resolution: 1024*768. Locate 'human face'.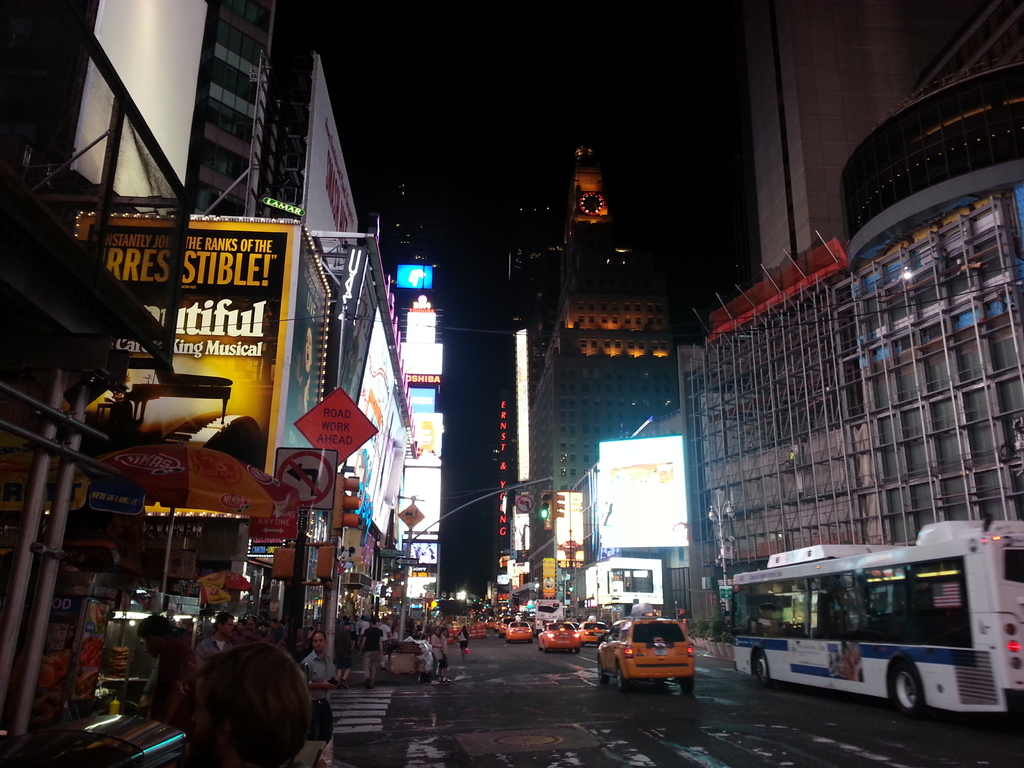
BBox(218, 617, 236, 639).
